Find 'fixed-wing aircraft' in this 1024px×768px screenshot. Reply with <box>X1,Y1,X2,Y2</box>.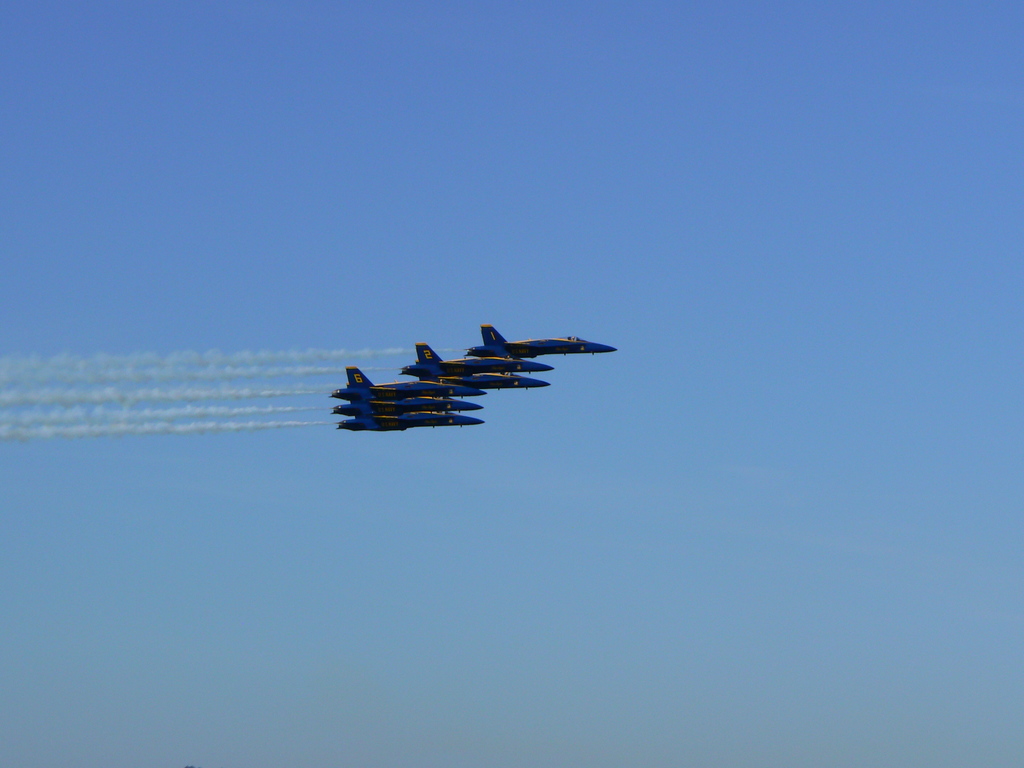
<box>465,323,624,356</box>.
